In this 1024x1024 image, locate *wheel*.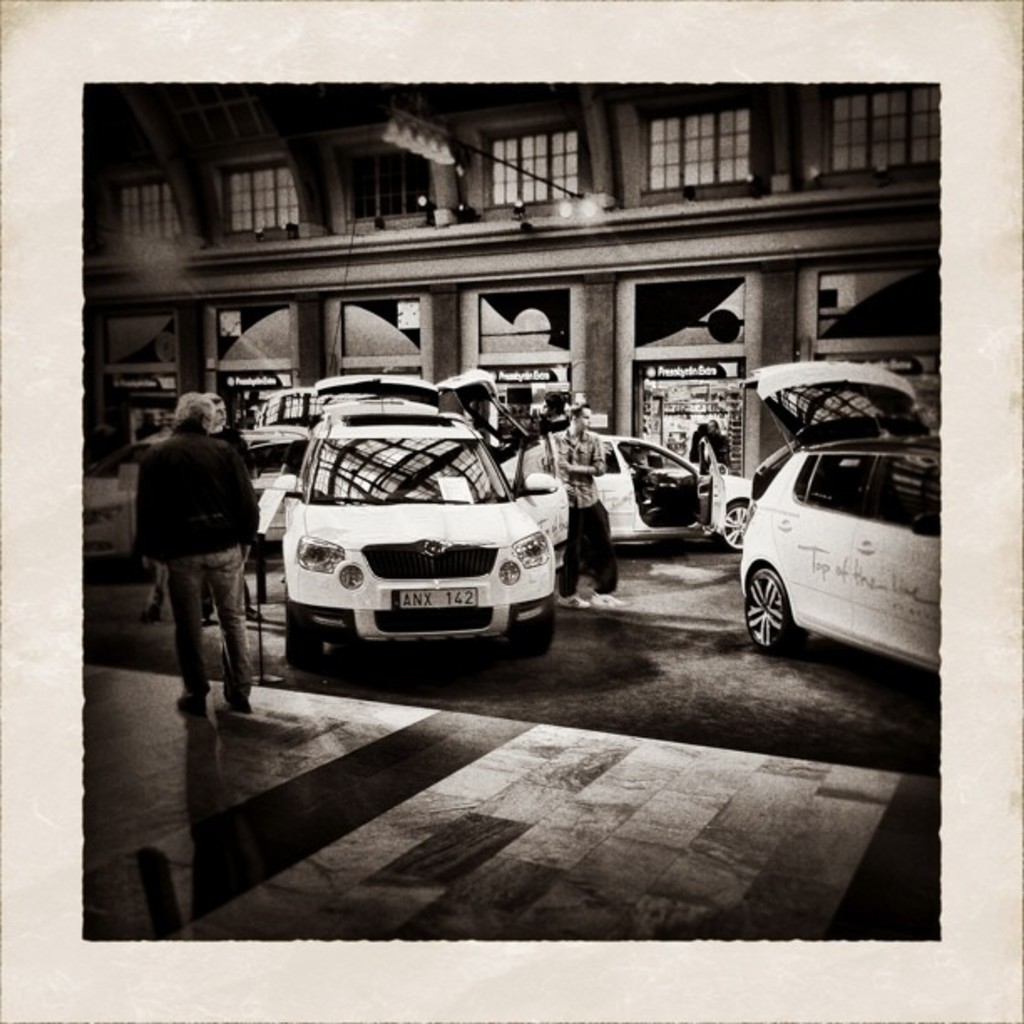
Bounding box: bbox=[746, 564, 801, 653].
